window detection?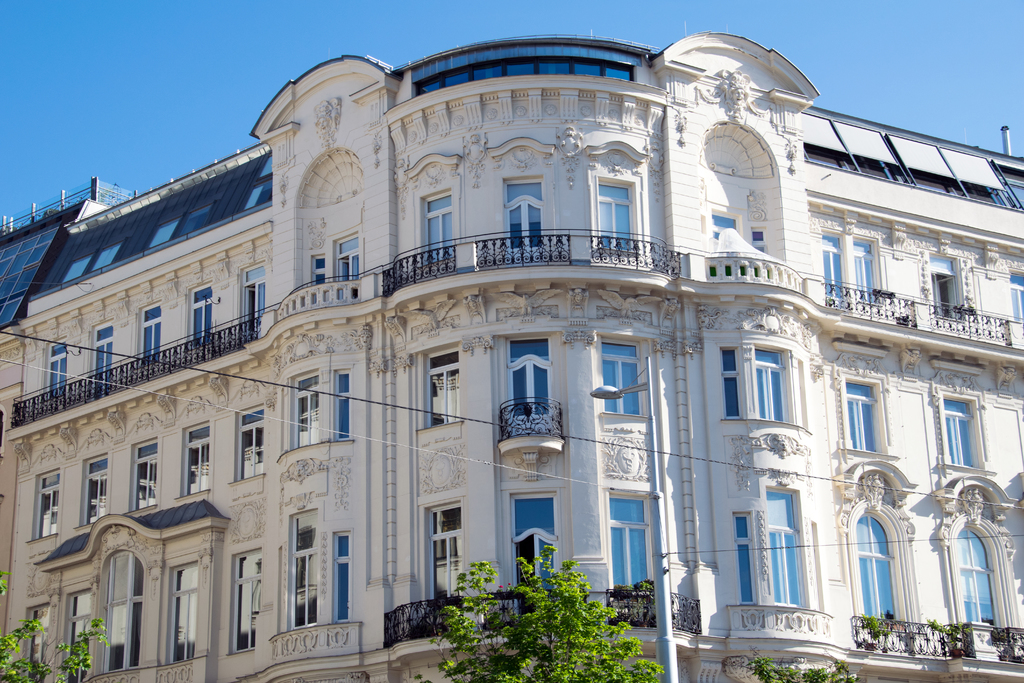
[x1=292, y1=370, x2=321, y2=453]
